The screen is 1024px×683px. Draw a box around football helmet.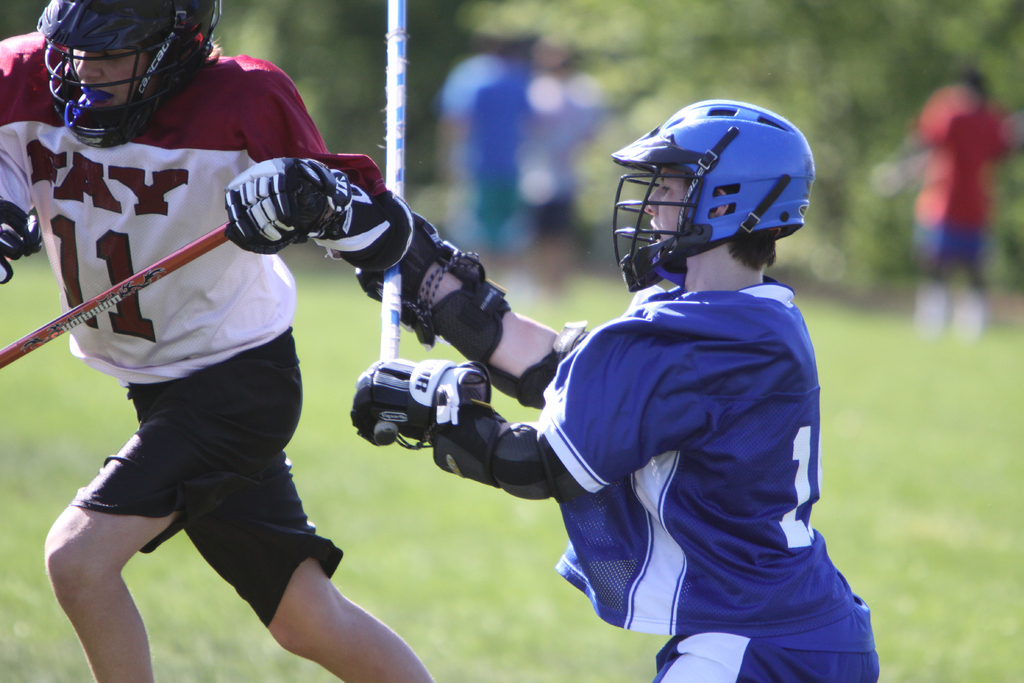
x1=612 y1=89 x2=819 y2=321.
